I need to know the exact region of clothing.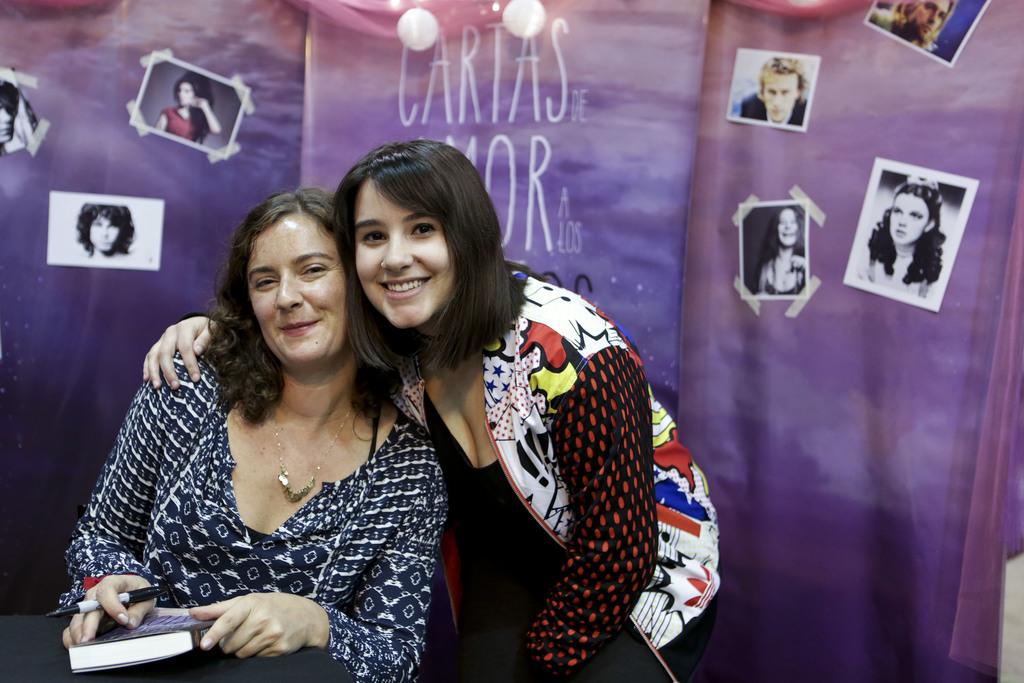
Region: bbox=(163, 107, 199, 137).
